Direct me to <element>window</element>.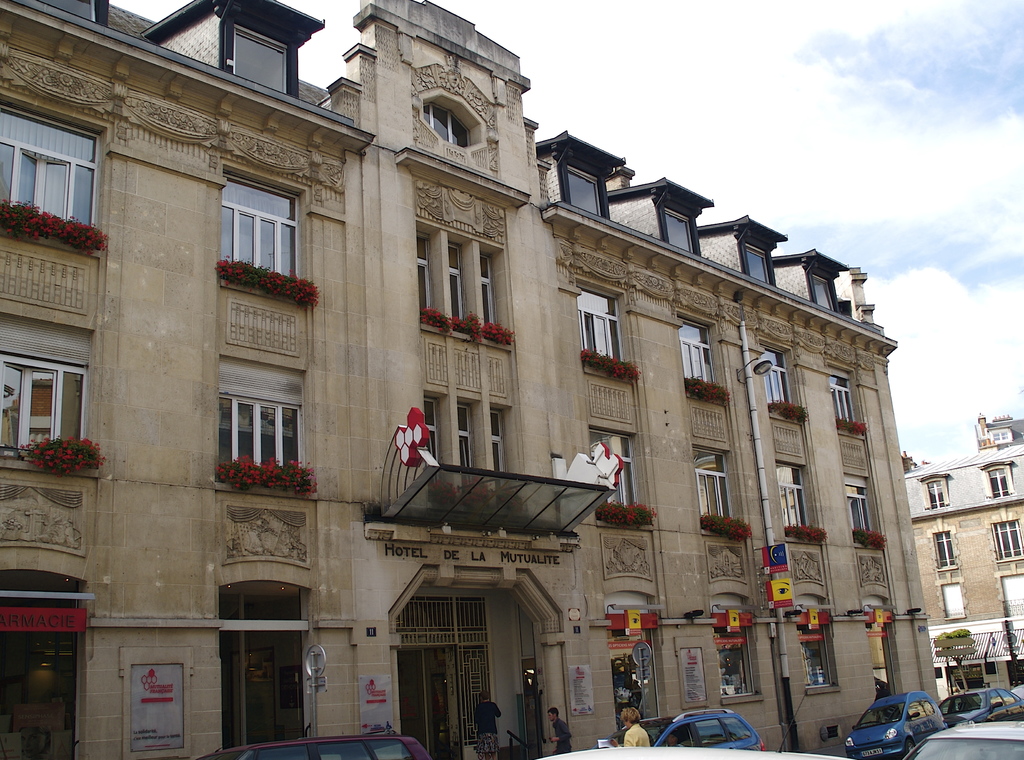
Direction: bbox(837, 463, 897, 548).
